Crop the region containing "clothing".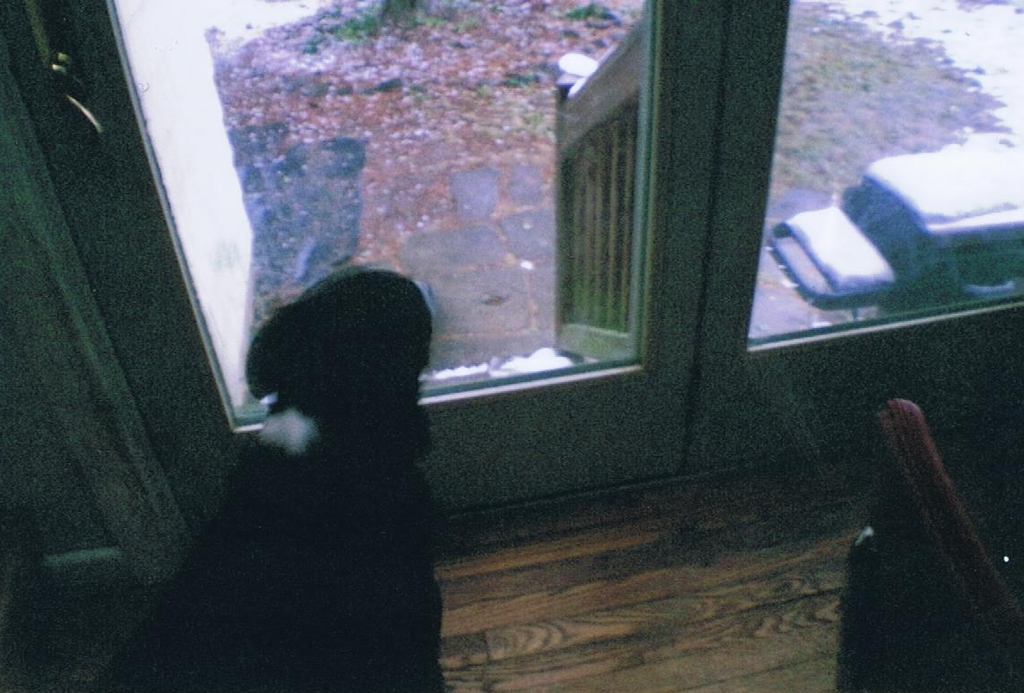
Crop region: (87,417,453,692).
